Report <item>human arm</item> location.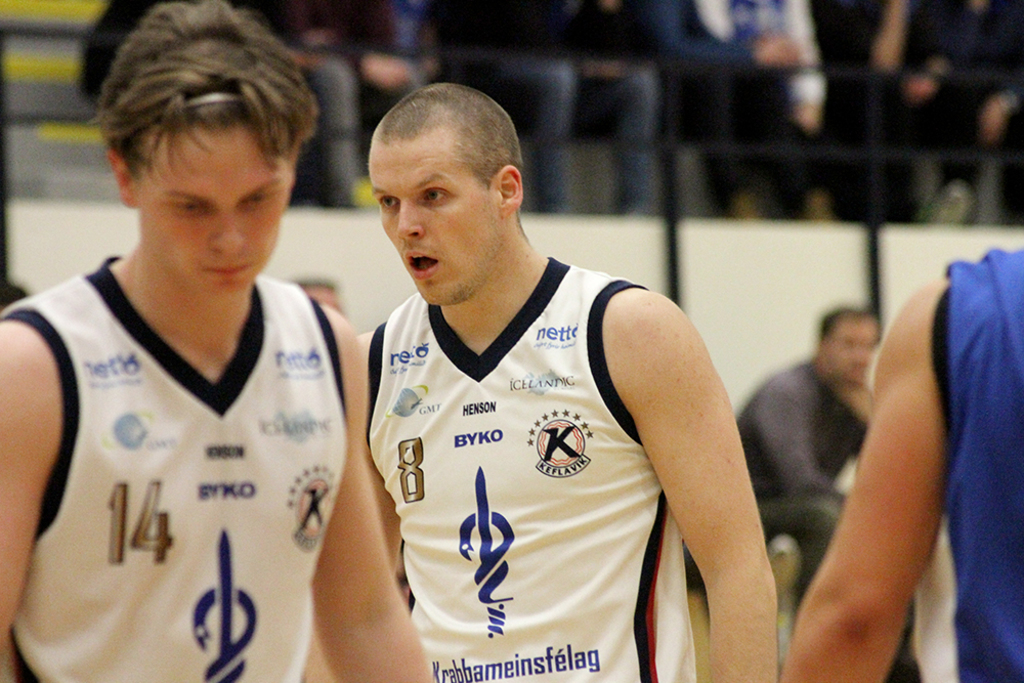
Report: 0:317:63:682.
